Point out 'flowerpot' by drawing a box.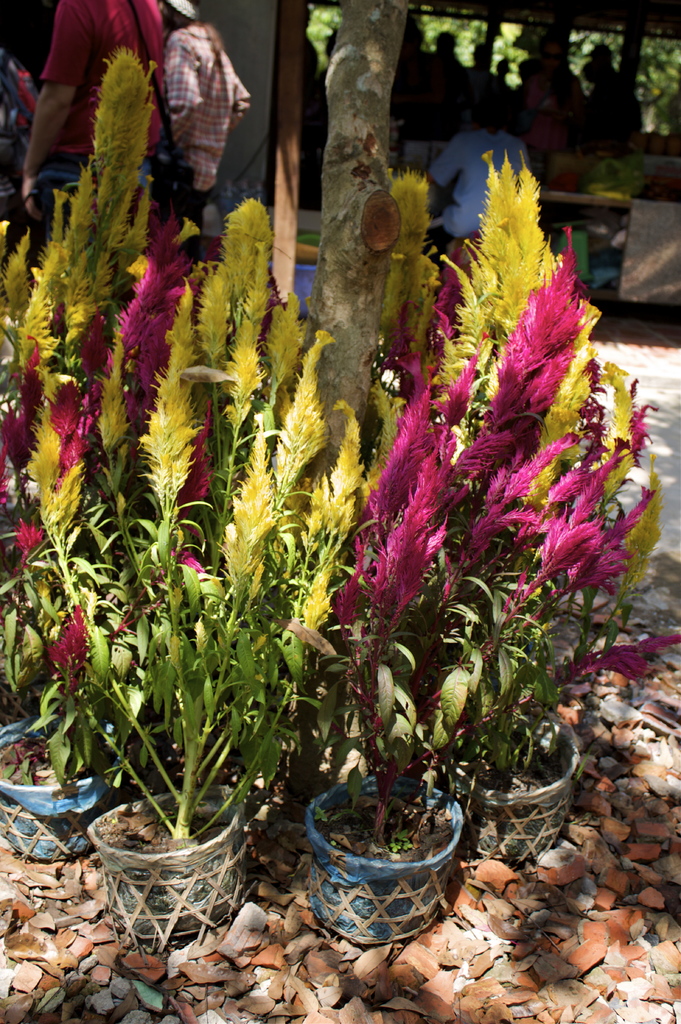
<bbox>0, 705, 123, 867</bbox>.
